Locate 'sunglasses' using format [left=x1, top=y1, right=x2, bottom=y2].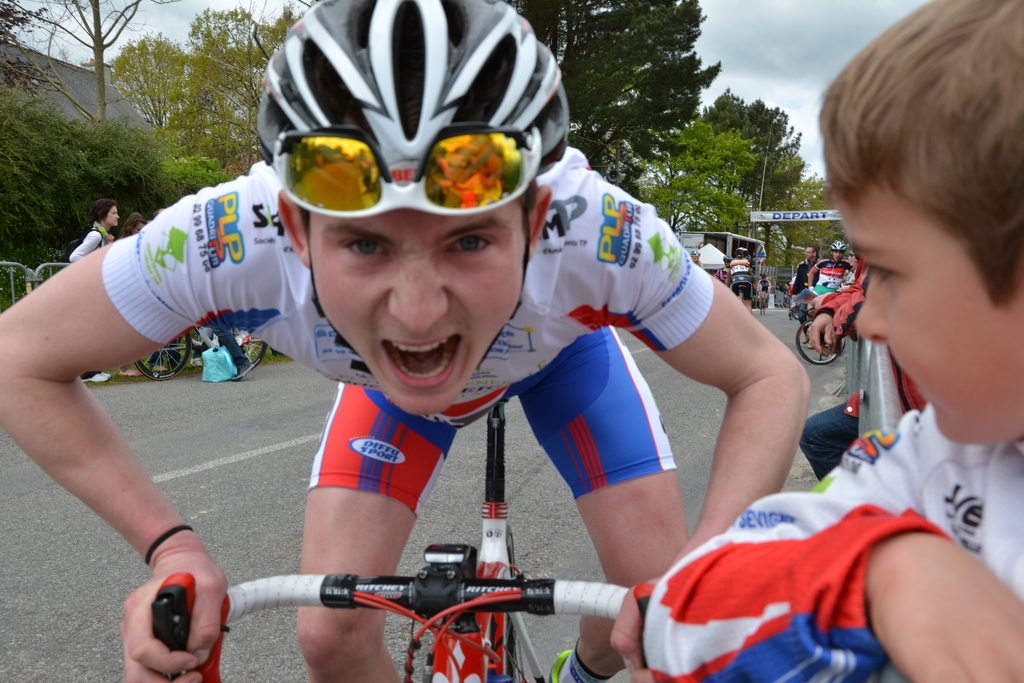
[left=273, top=126, right=540, bottom=220].
